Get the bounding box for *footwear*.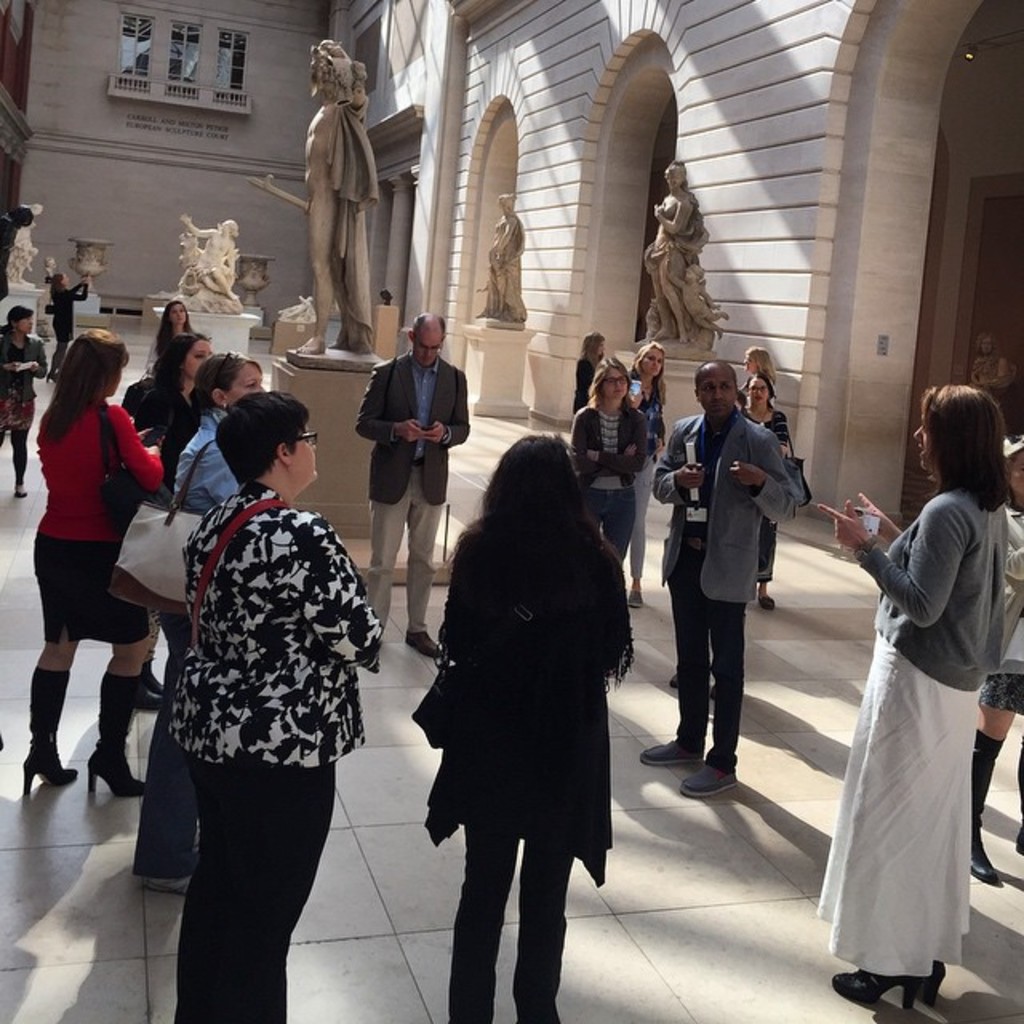
crop(402, 627, 442, 661).
